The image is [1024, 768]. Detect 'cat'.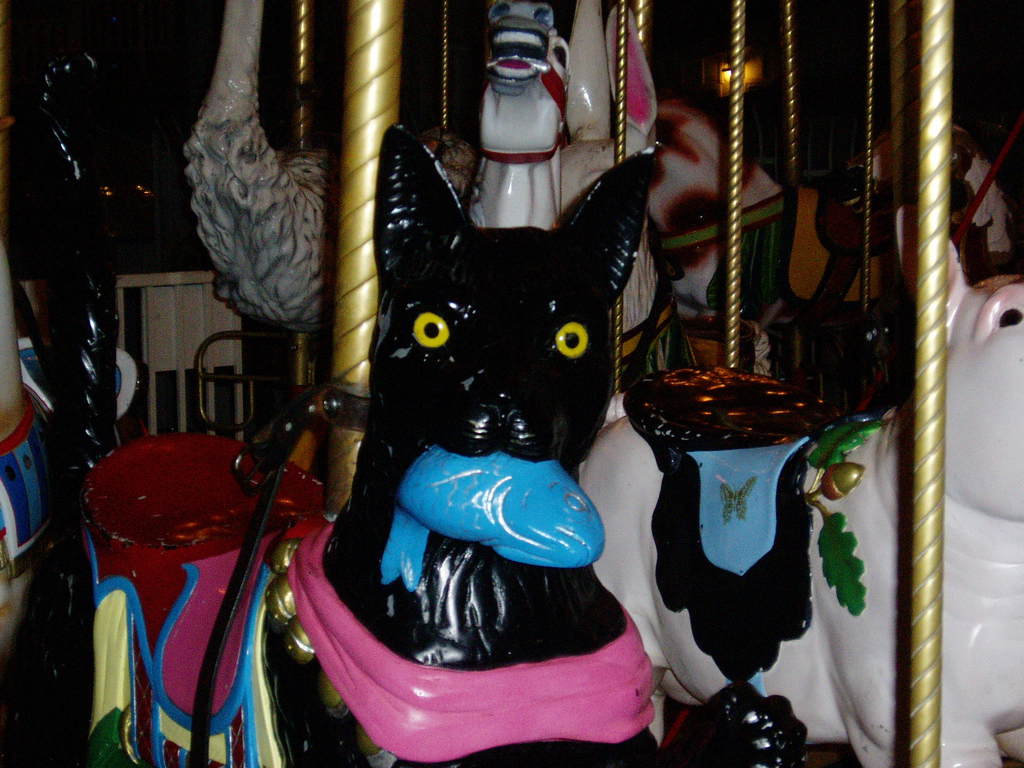
Detection: <region>325, 127, 657, 675</region>.
